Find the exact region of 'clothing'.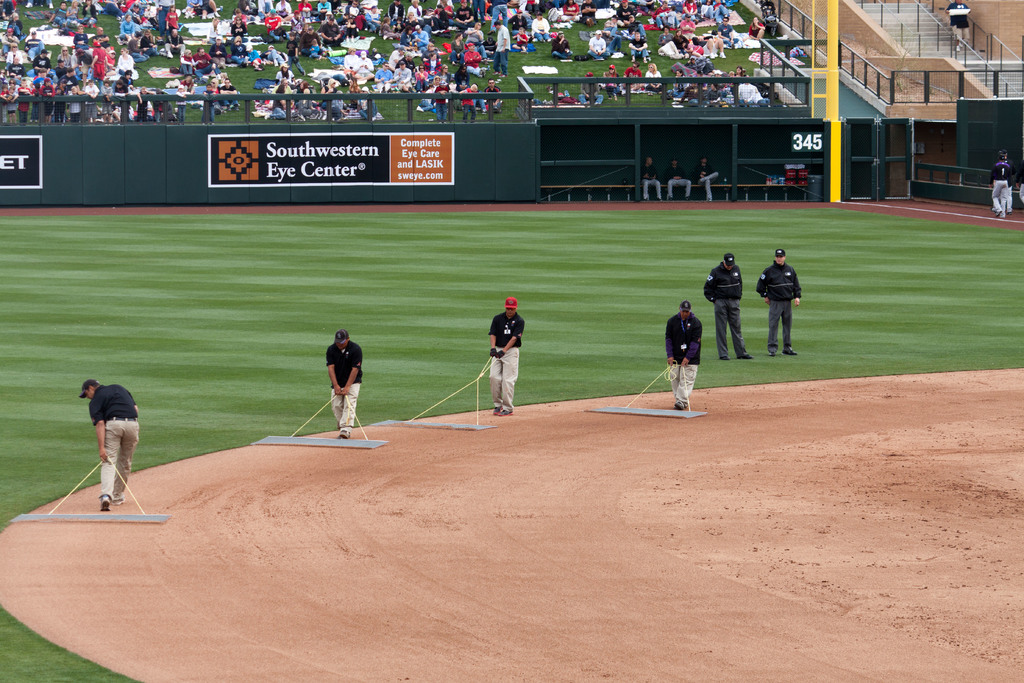
Exact region: locate(323, 334, 367, 432).
